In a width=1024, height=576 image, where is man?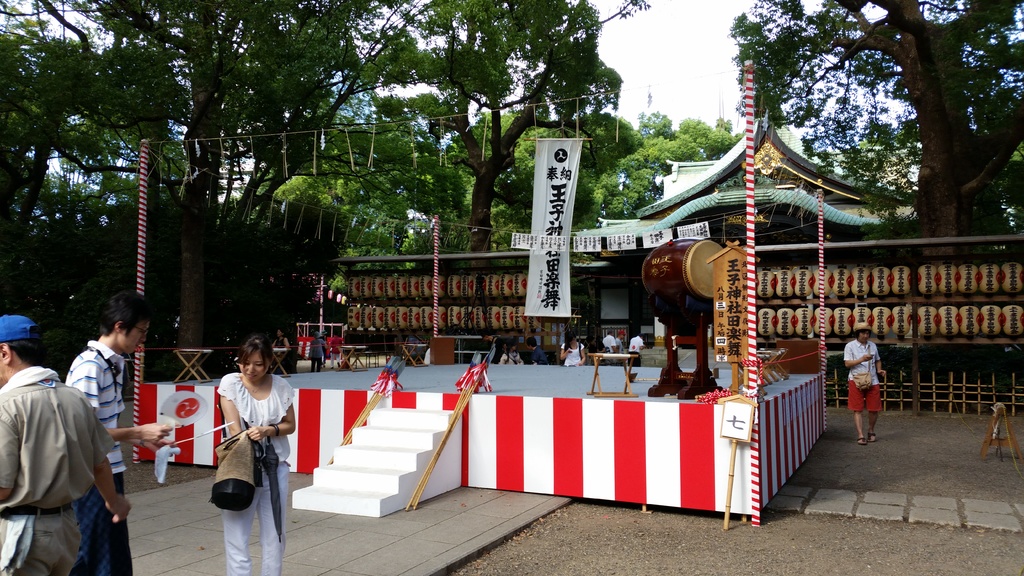
[left=52, top=288, right=141, bottom=575].
